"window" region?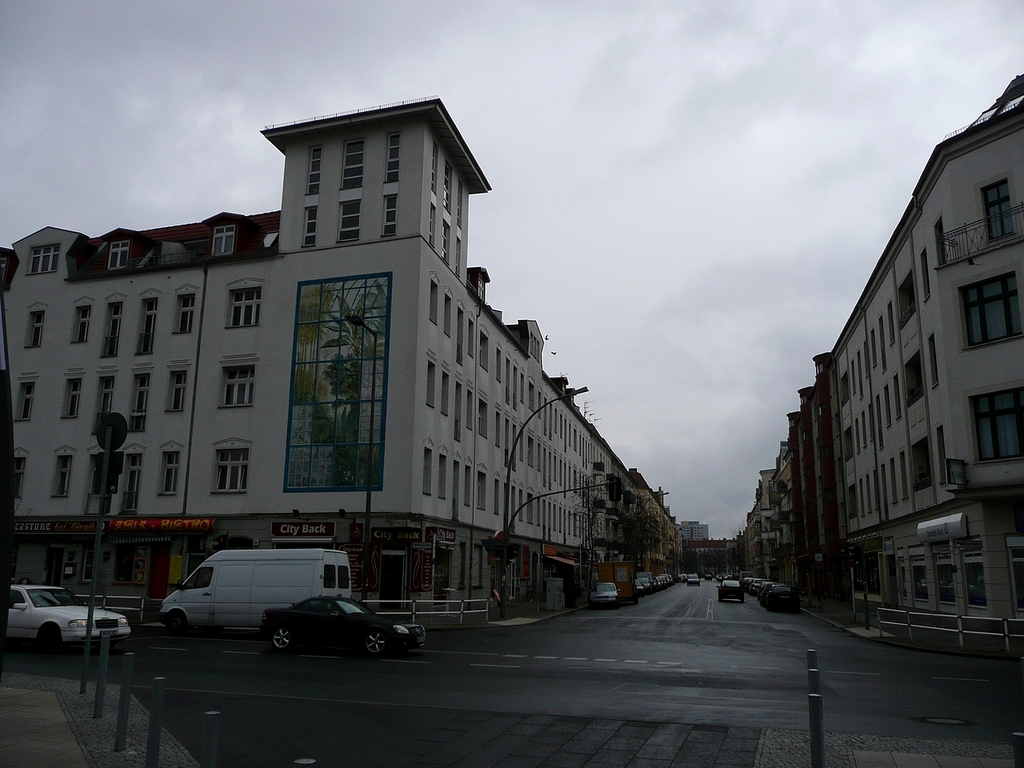
71/310/85/346
